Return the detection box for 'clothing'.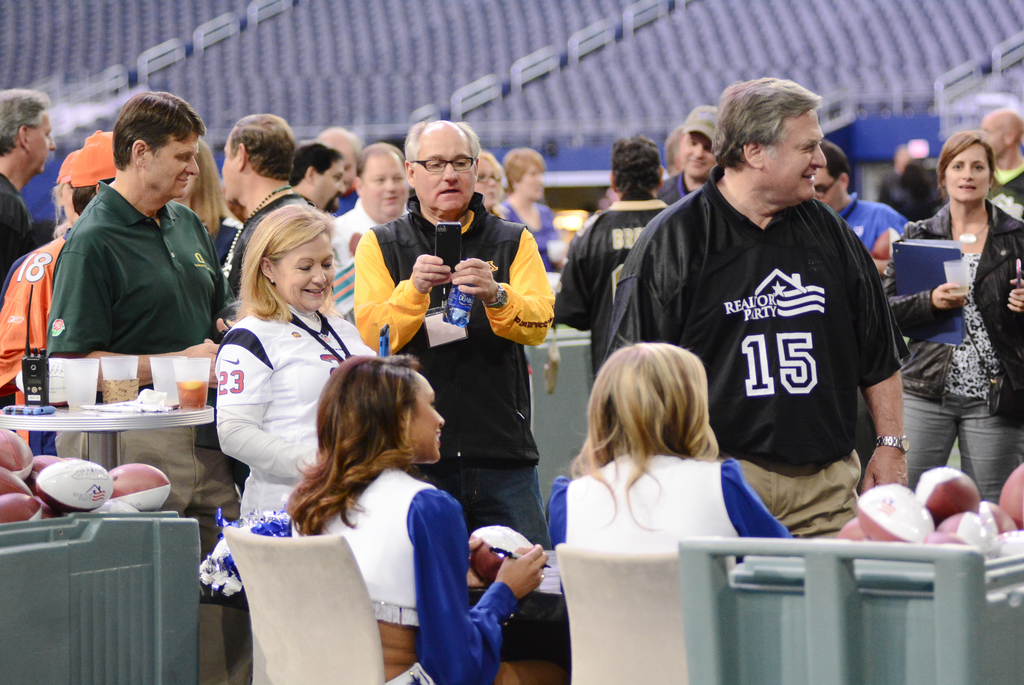
(left=220, top=298, right=381, bottom=537).
